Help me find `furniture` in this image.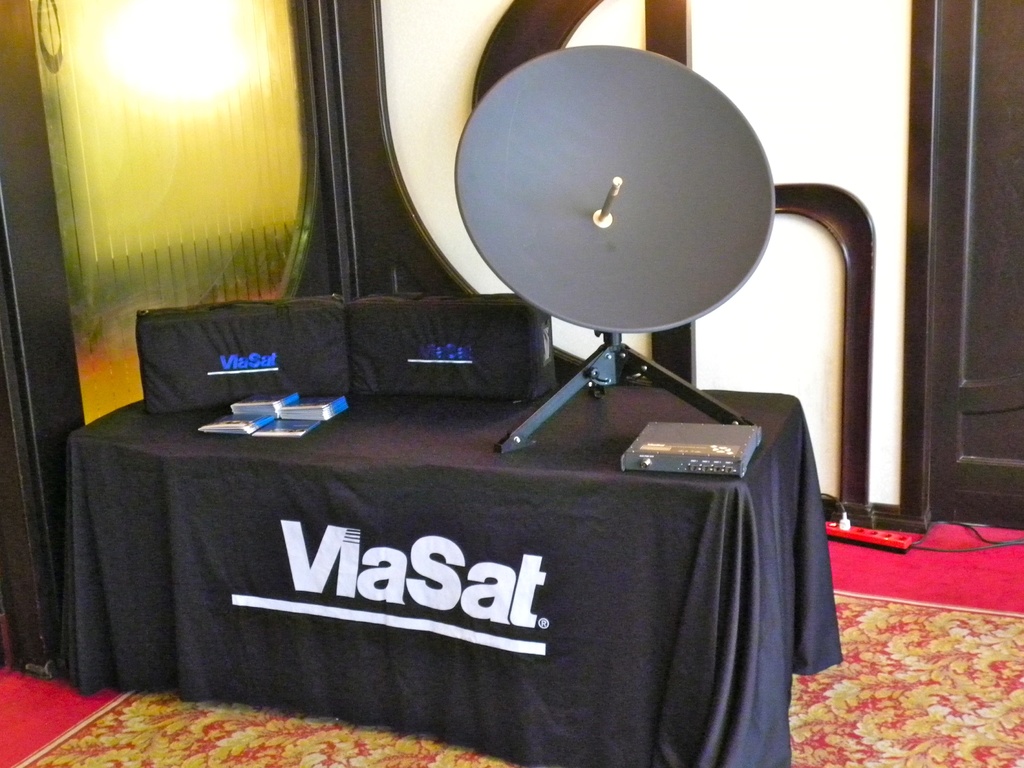
Found it: box(67, 384, 805, 767).
